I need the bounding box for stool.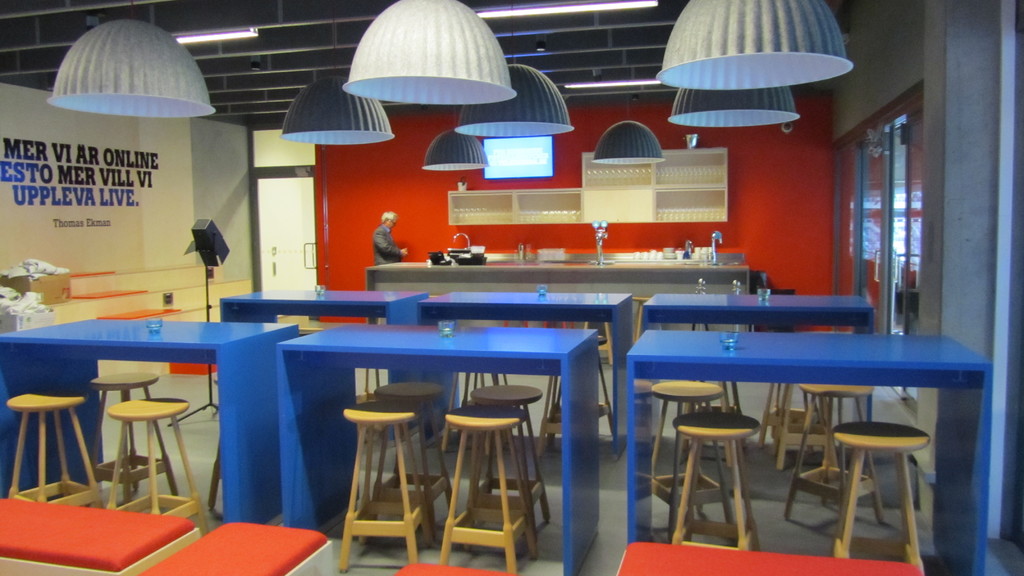
Here it is: l=830, t=421, r=929, b=571.
